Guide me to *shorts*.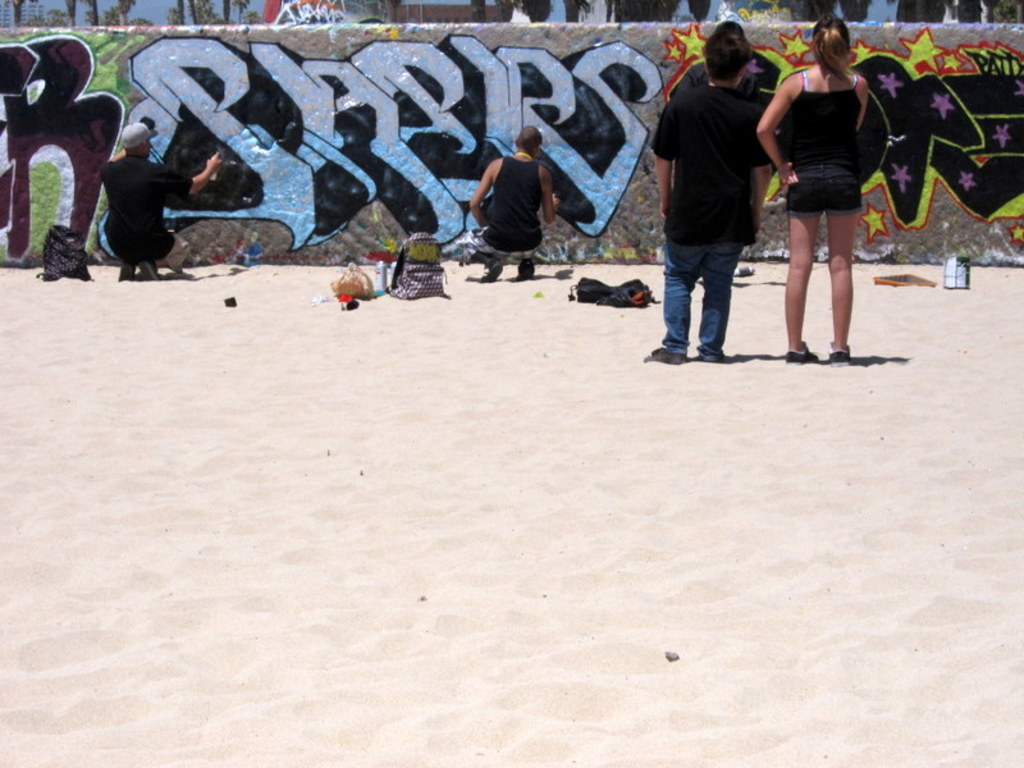
Guidance: select_region(154, 232, 188, 270).
